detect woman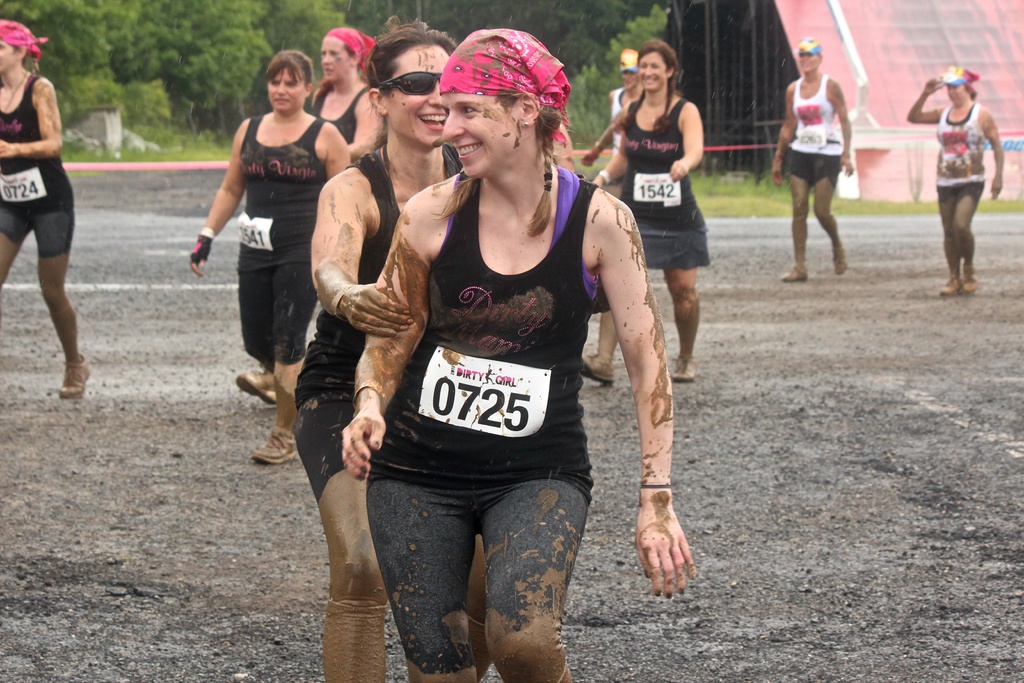
bbox=(769, 37, 851, 281)
